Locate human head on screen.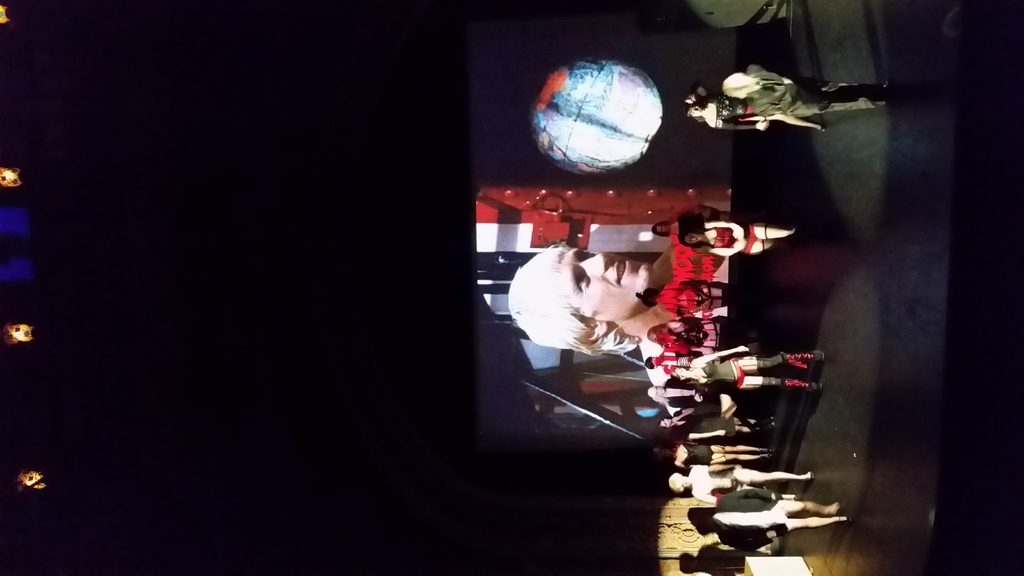
On screen at {"x1": 722, "y1": 73, "x2": 747, "y2": 100}.
